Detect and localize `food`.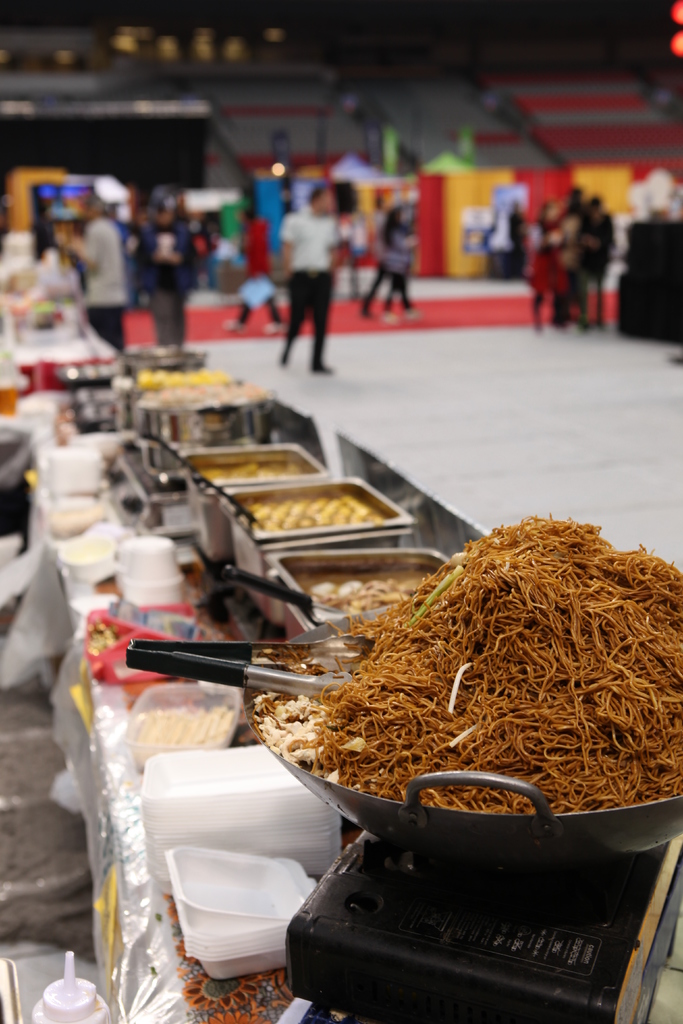
Localized at {"x1": 206, "y1": 540, "x2": 682, "y2": 836}.
